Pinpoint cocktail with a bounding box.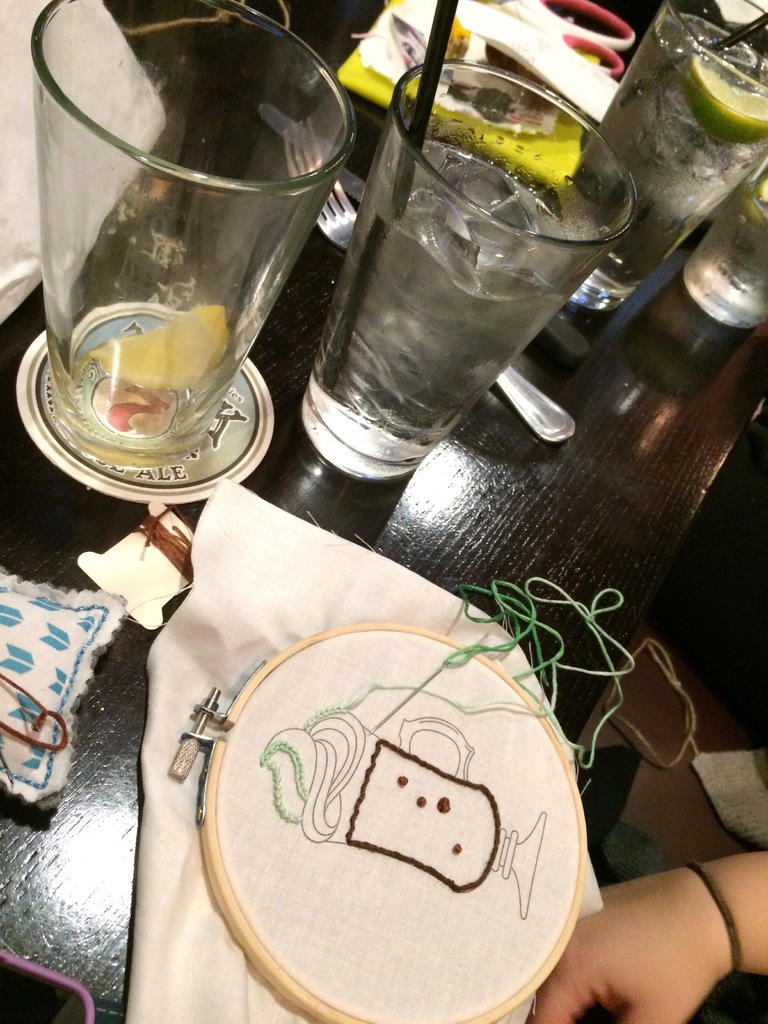
683 159 767 330.
